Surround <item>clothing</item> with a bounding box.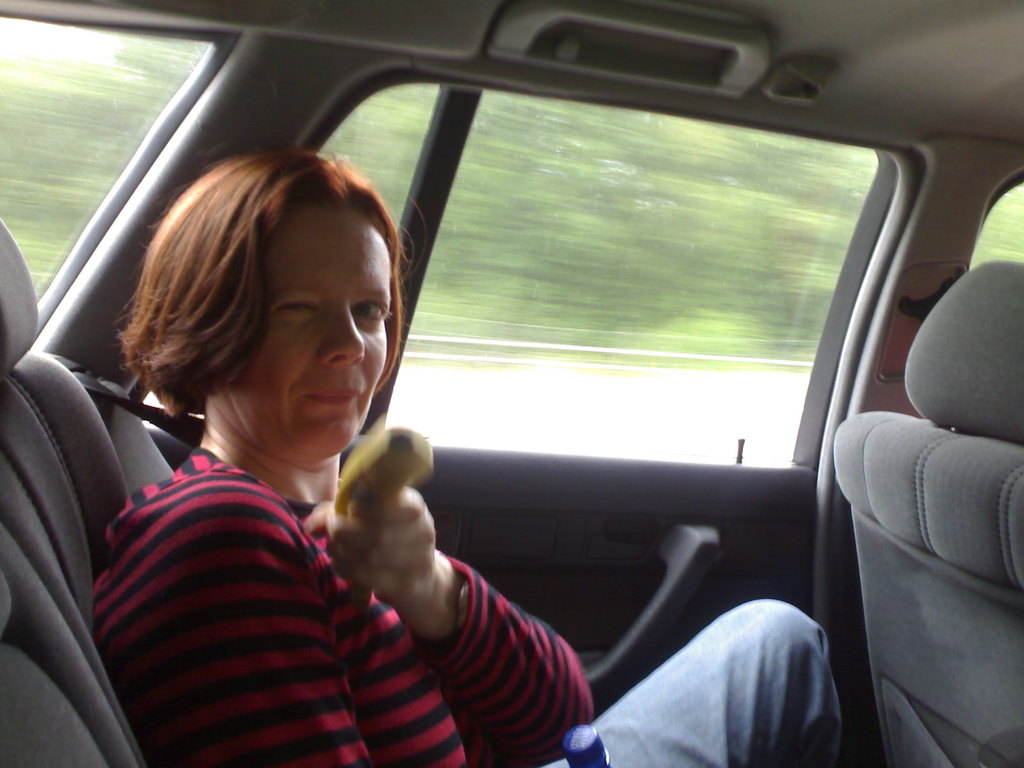
90/447/844/767.
